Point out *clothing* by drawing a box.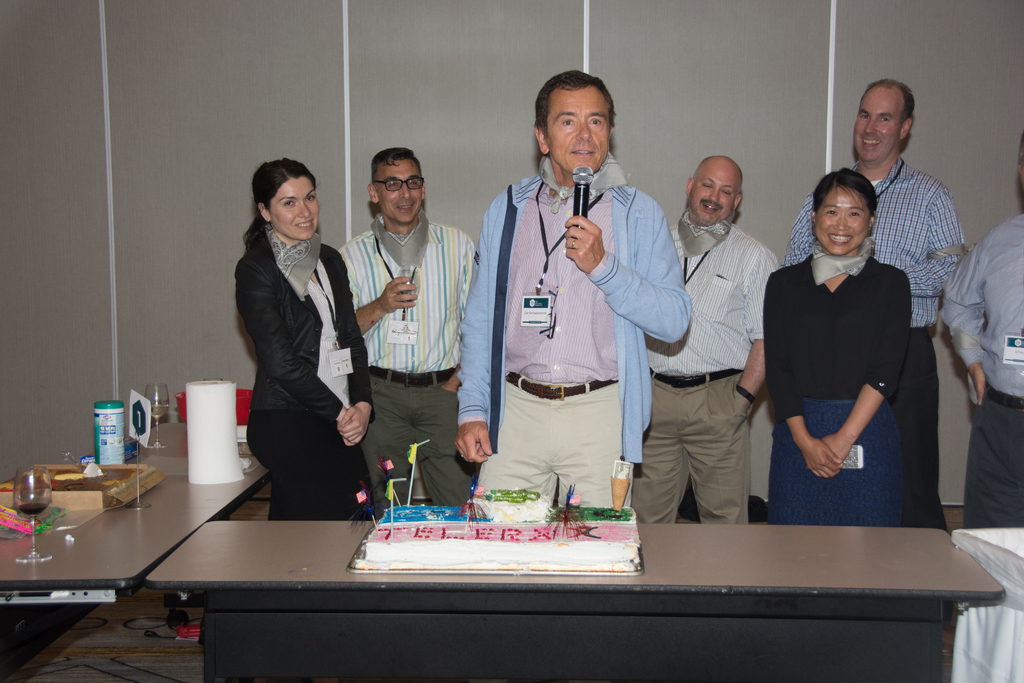
332:217:474:513.
